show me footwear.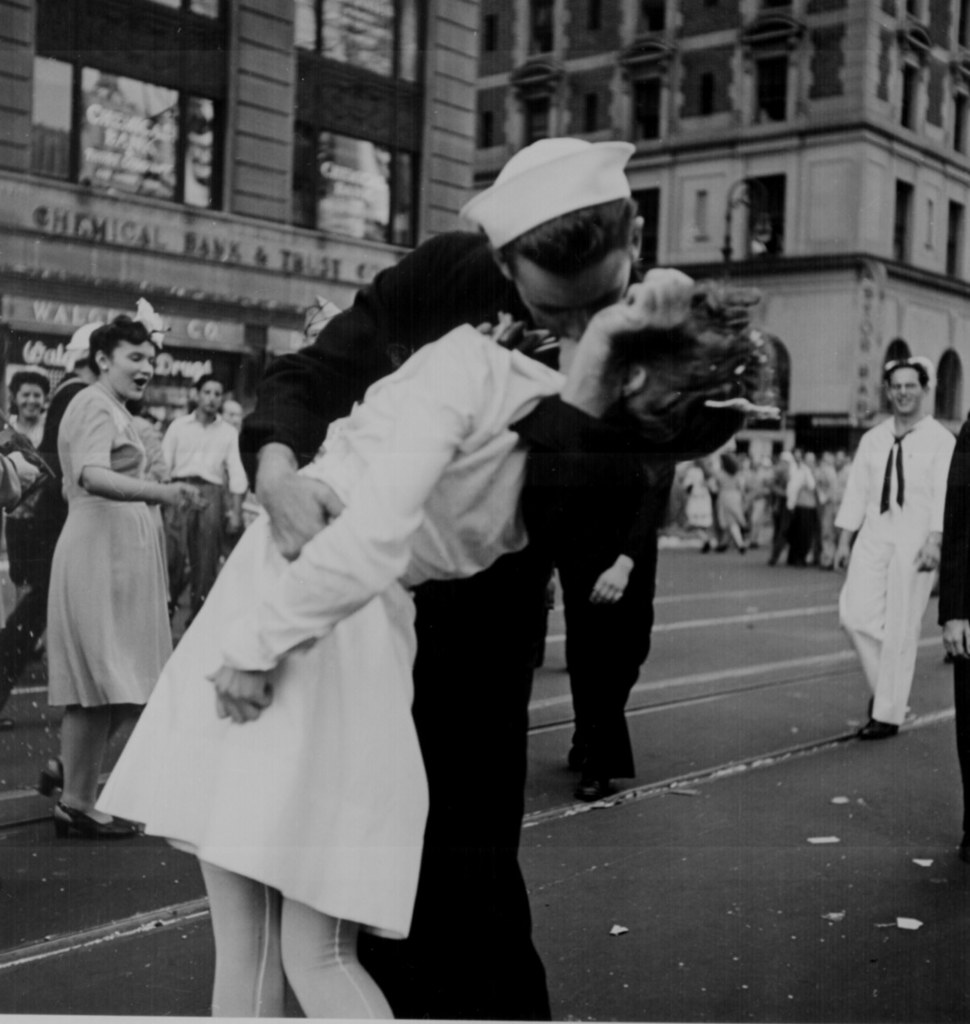
footwear is here: [37,755,64,799].
